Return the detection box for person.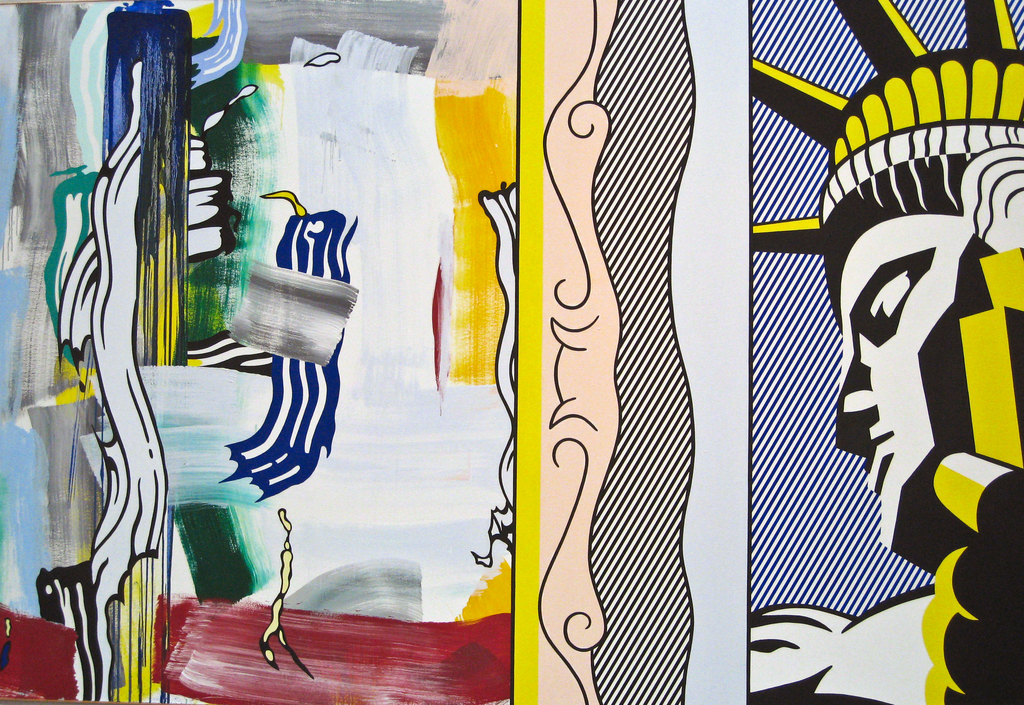
rect(756, 0, 1023, 704).
